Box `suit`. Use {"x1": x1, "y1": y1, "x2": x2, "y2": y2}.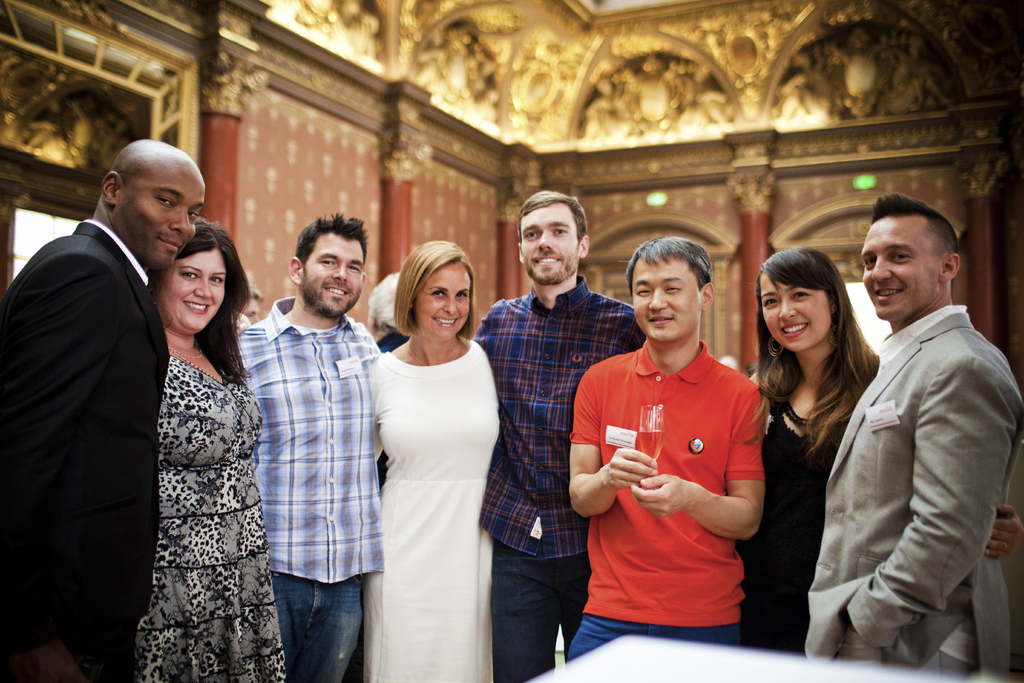
{"x1": 0, "y1": 214, "x2": 175, "y2": 682}.
